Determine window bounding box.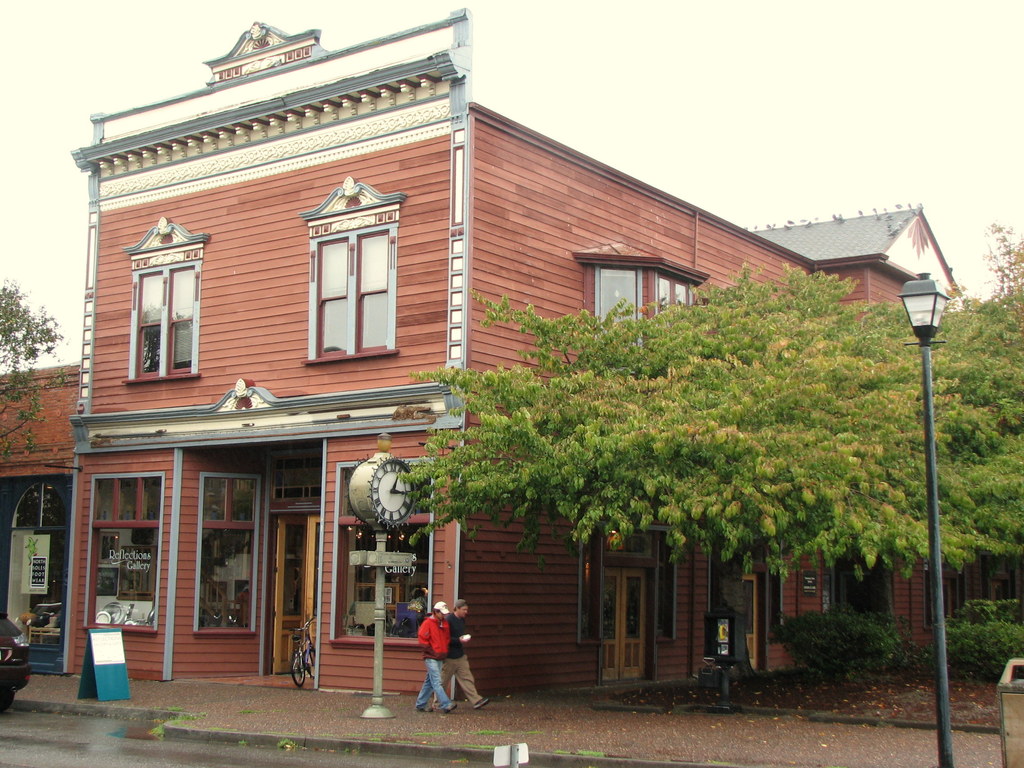
Determined: {"x1": 92, "y1": 478, "x2": 161, "y2": 634}.
